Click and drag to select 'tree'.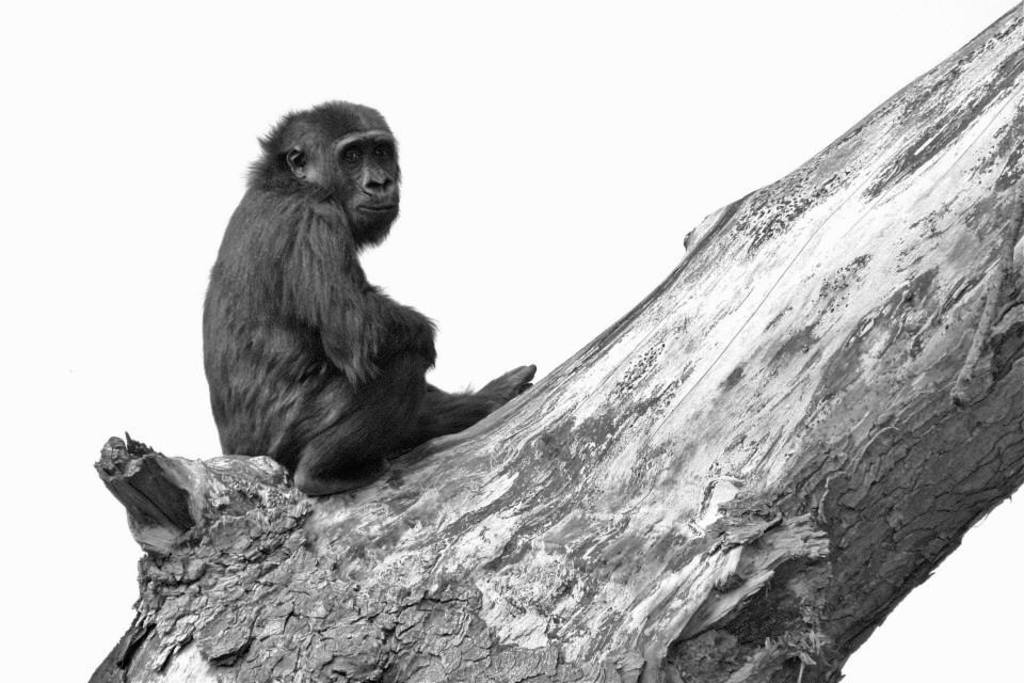
Selection: 86:0:1023:682.
